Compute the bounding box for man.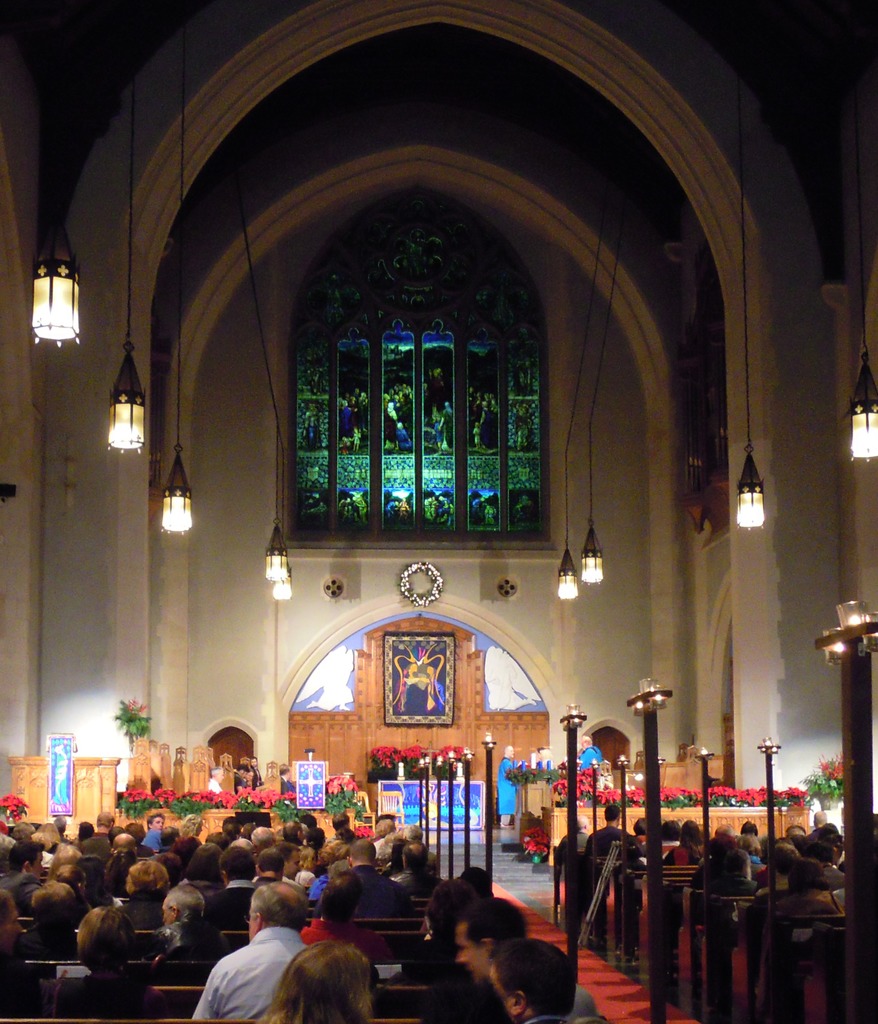
(278, 840, 306, 896).
